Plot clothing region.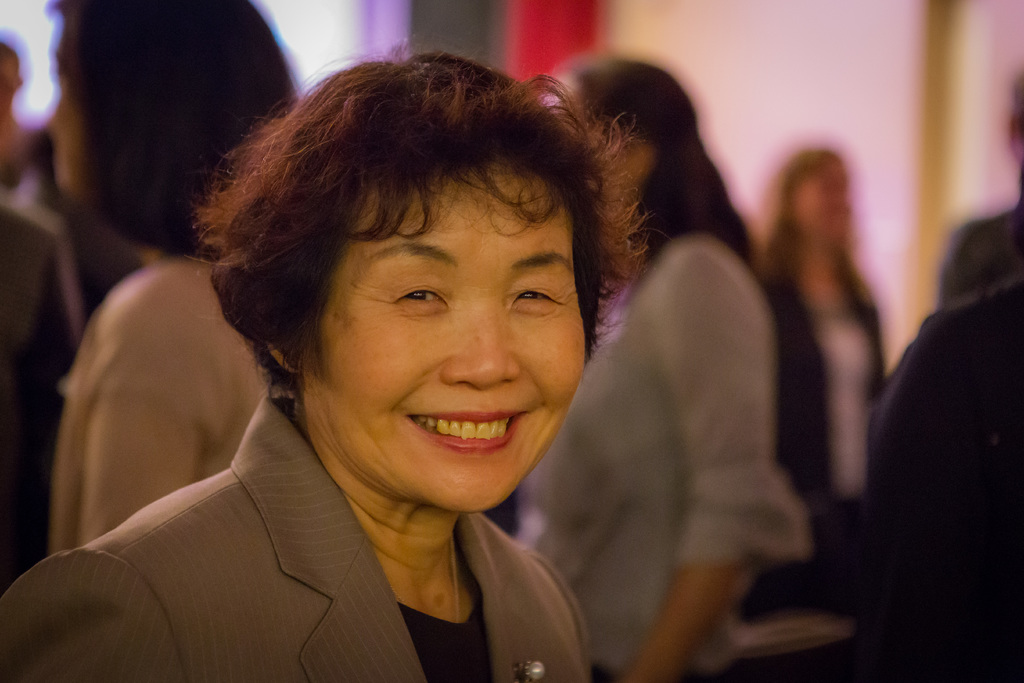
Plotted at x1=761 y1=249 x2=885 y2=517.
